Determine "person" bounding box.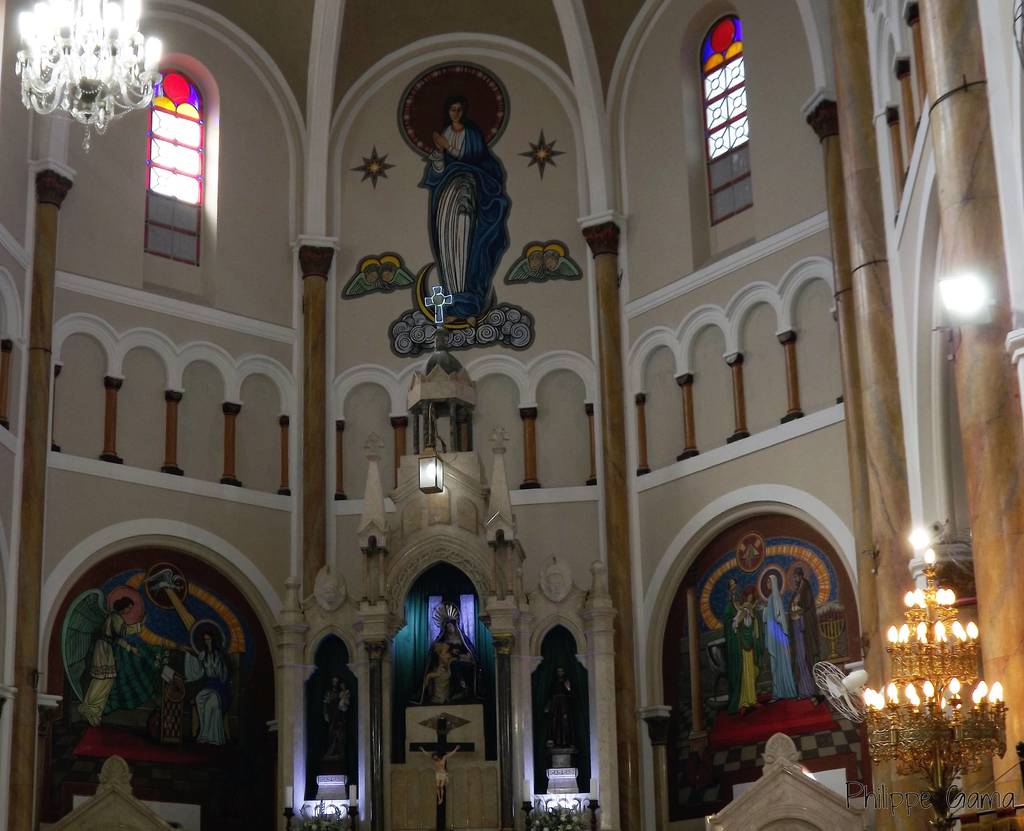
Determined: [x1=76, y1=597, x2=136, y2=730].
